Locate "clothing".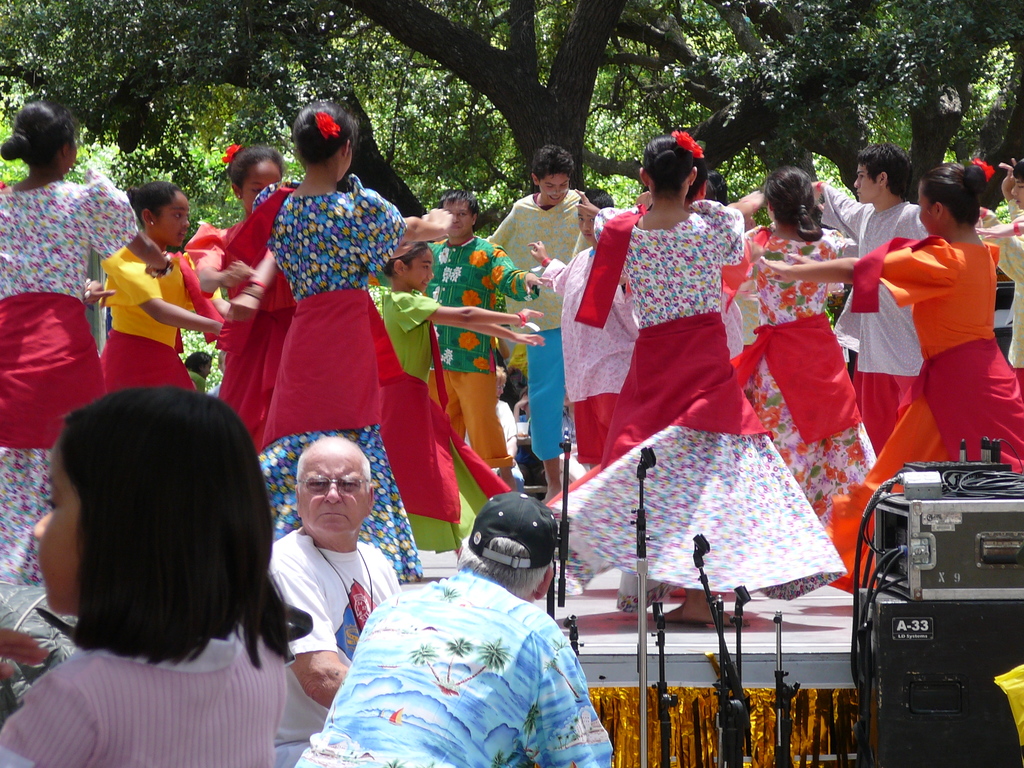
Bounding box: 302/572/609/751.
